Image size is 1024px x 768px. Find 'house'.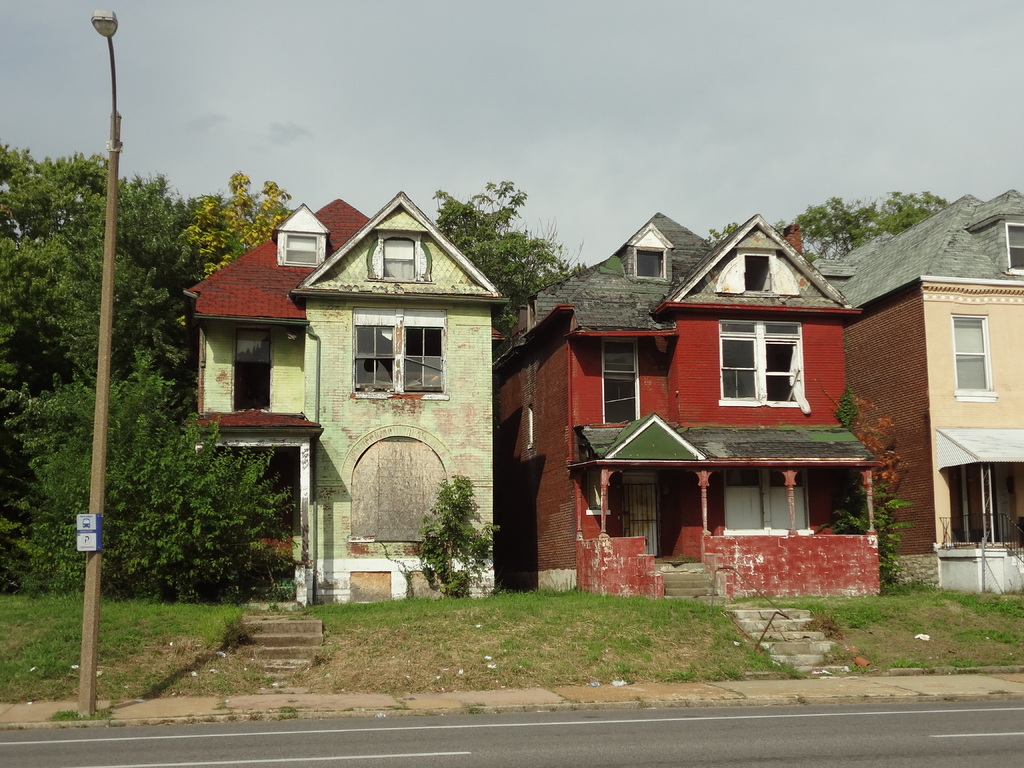
(left=836, top=186, right=1023, bottom=605).
